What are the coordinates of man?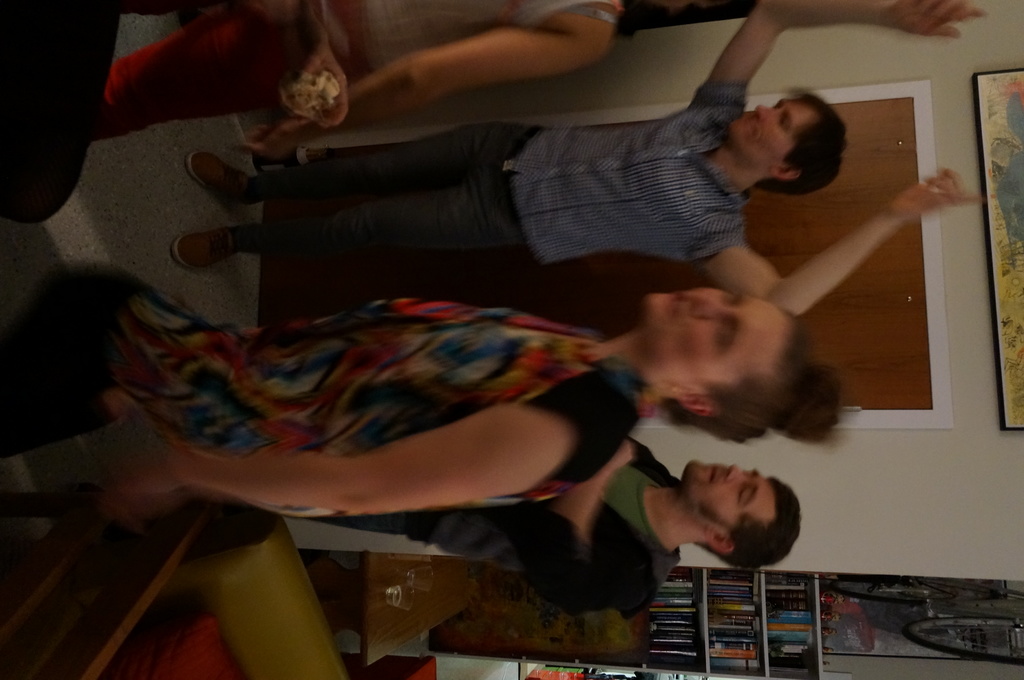
locate(168, 77, 893, 317).
